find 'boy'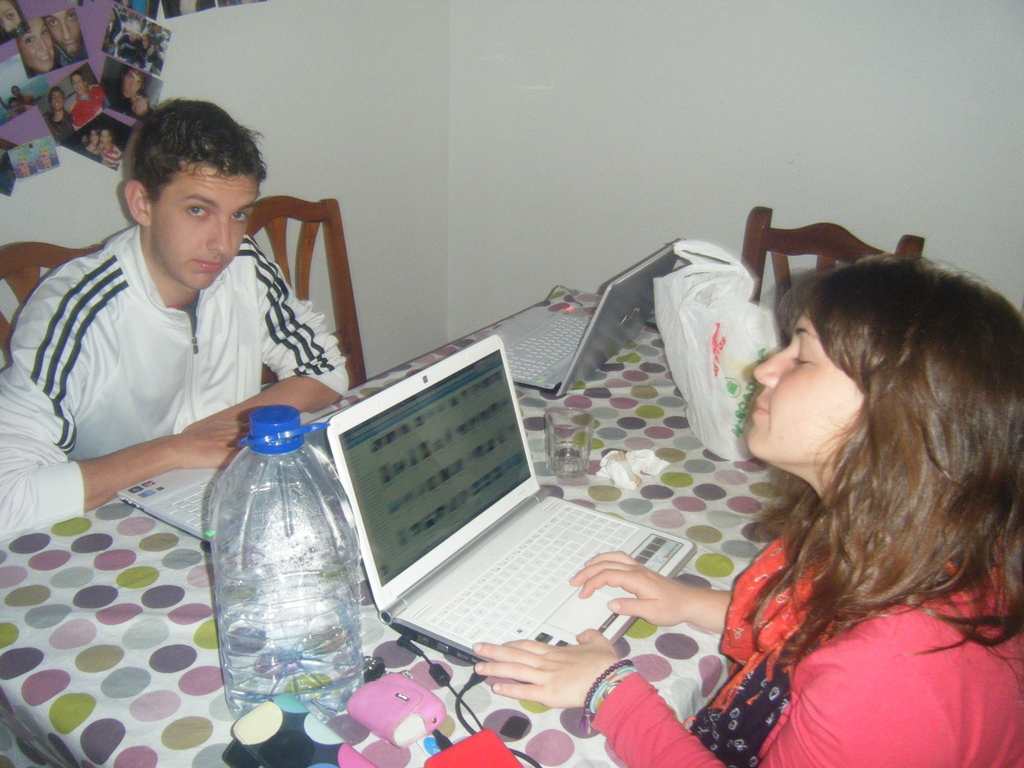
bbox(0, 99, 349, 541)
